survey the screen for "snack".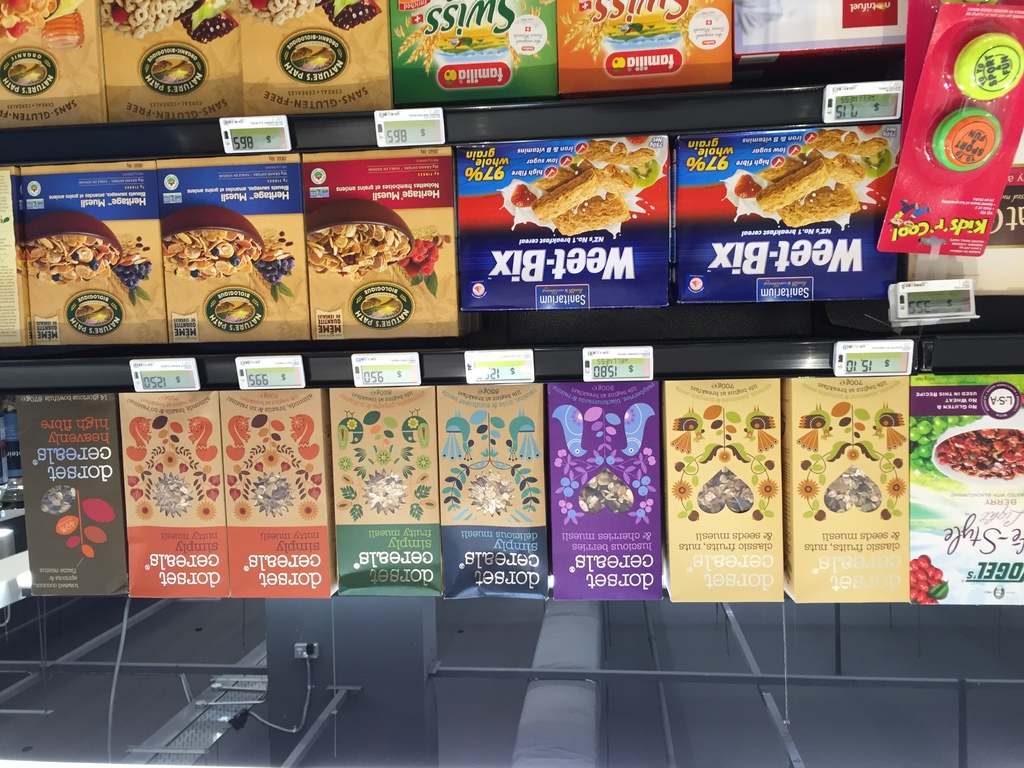
Survey found: (left=750, top=134, right=889, bottom=221).
